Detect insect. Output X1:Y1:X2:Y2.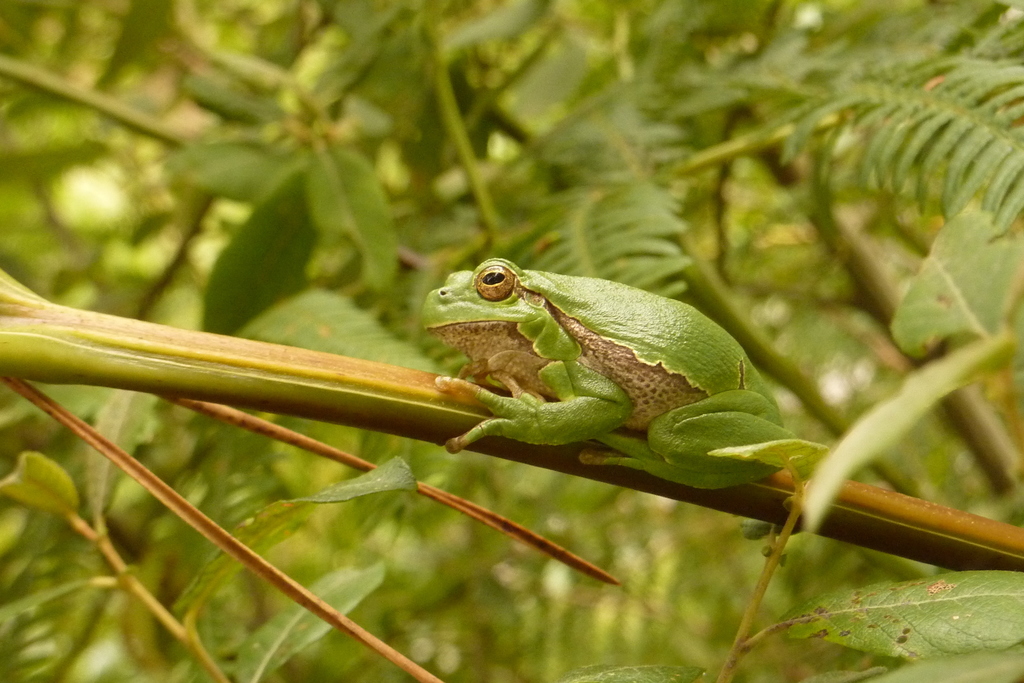
418:249:804:493.
